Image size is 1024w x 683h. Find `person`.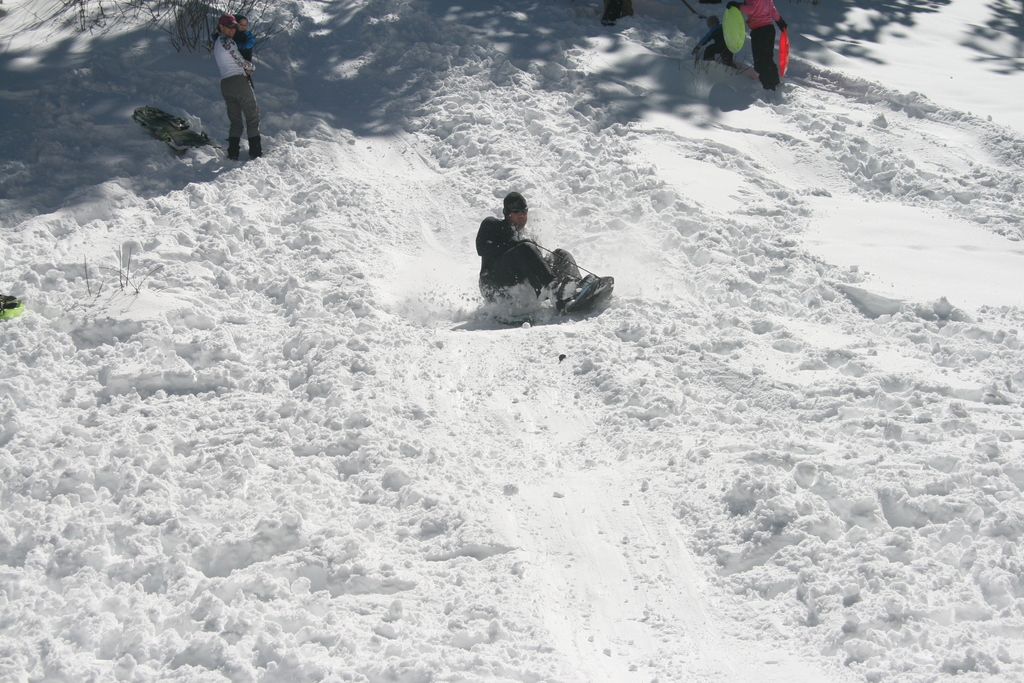
crop(462, 195, 579, 325).
